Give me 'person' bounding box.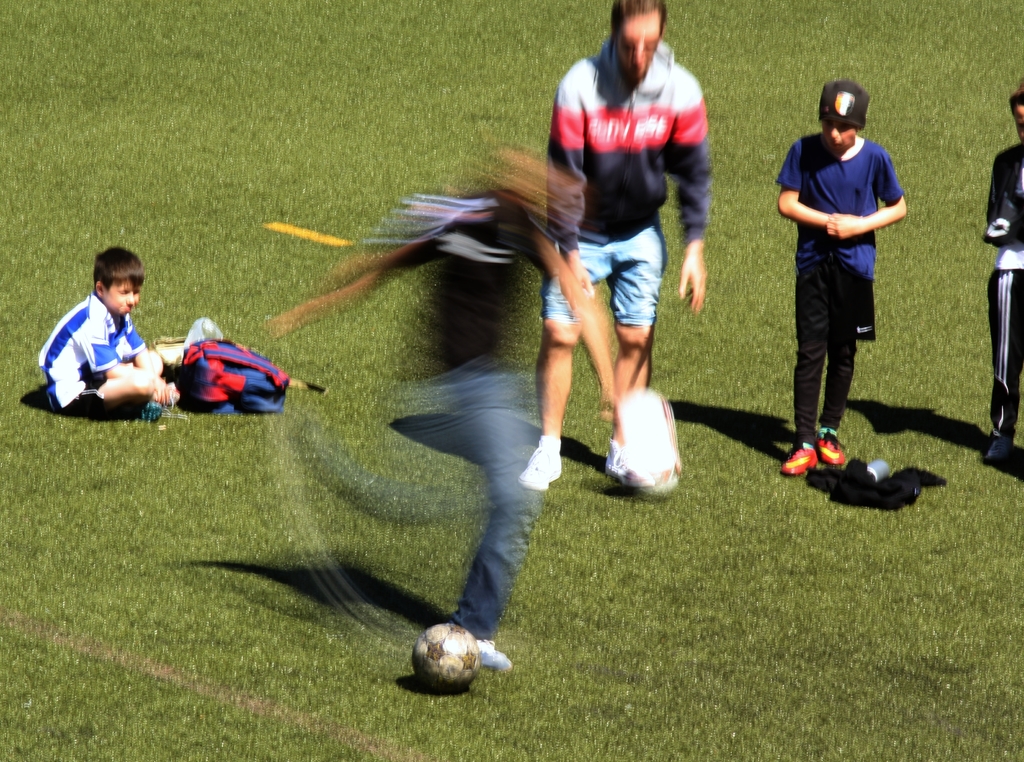
(left=266, top=151, right=618, bottom=675).
